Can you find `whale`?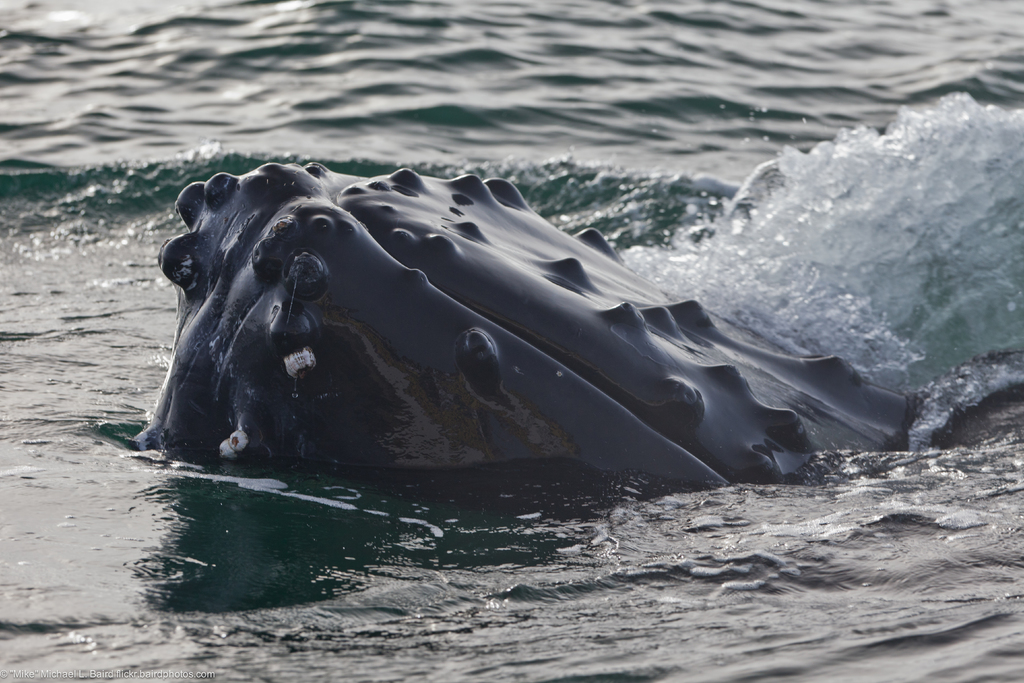
Yes, bounding box: <box>129,160,920,495</box>.
